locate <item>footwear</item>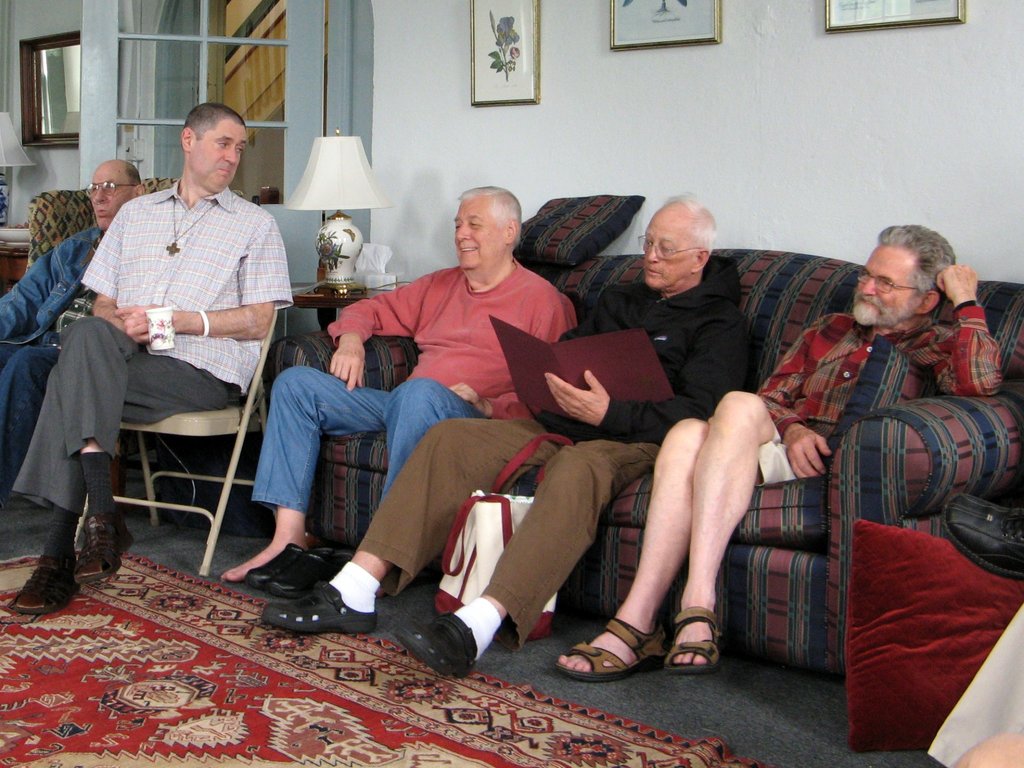
(left=73, top=497, right=131, bottom=589)
